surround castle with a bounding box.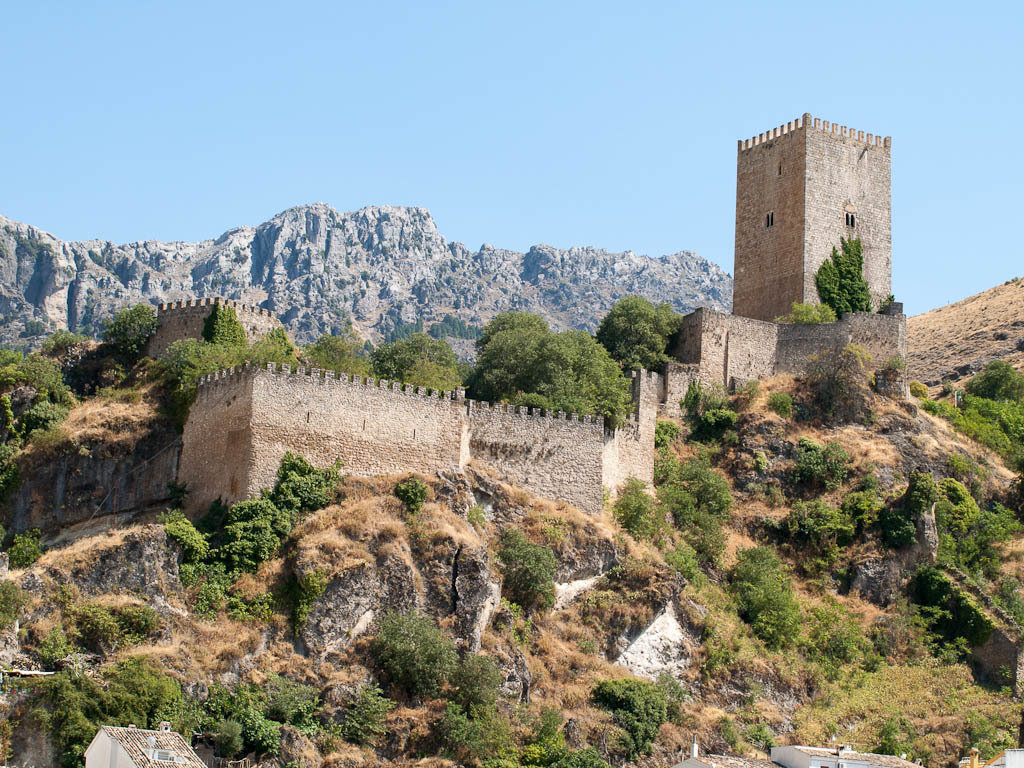
box(622, 95, 923, 434).
